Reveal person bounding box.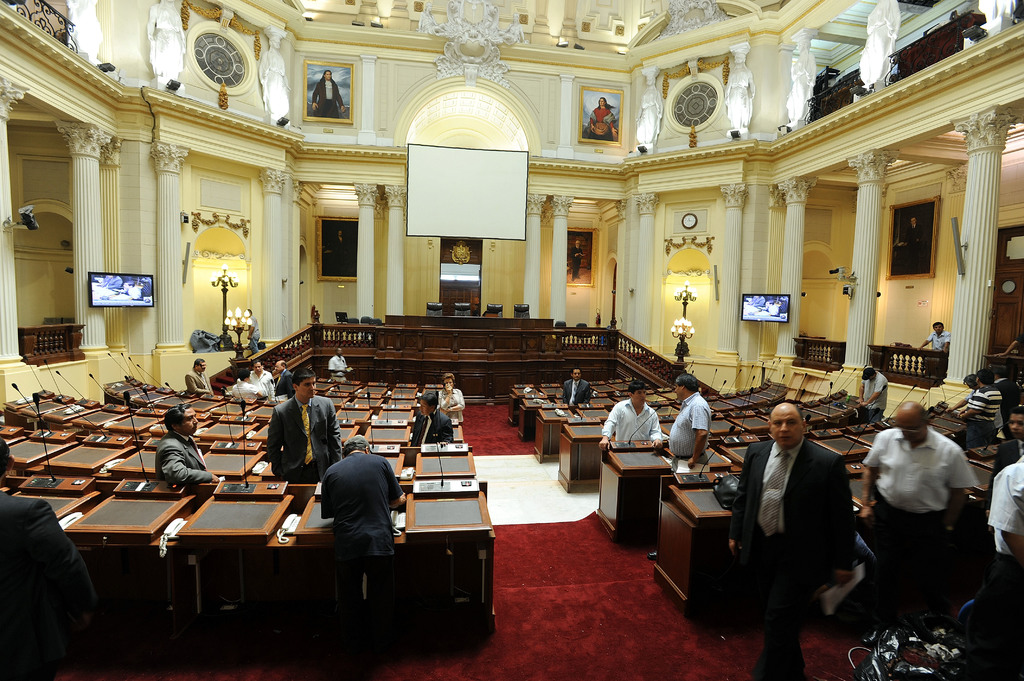
Revealed: 231, 369, 261, 399.
